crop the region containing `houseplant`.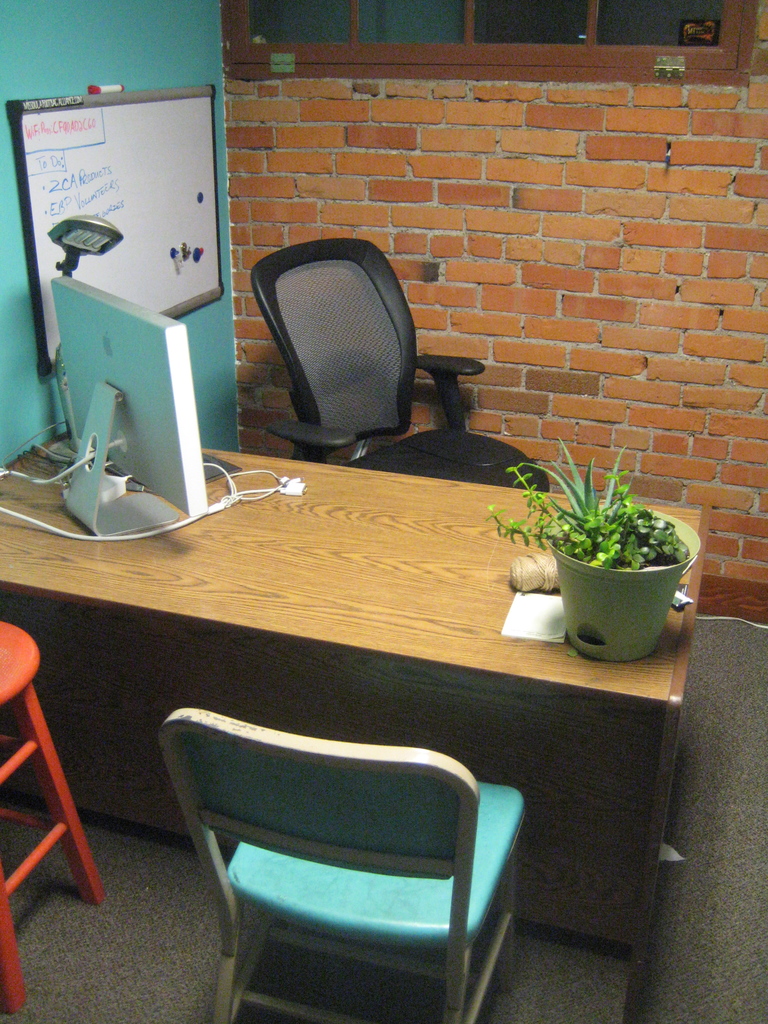
Crop region: [x1=483, y1=433, x2=701, y2=667].
